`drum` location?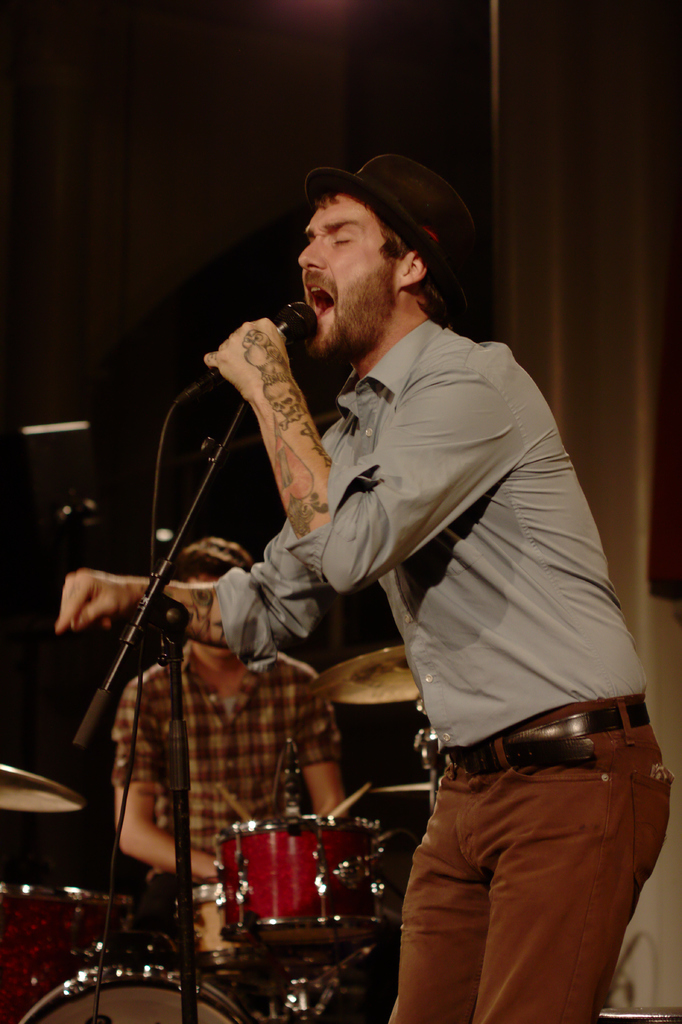
pyautogui.locateOnScreen(17, 965, 245, 1023)
